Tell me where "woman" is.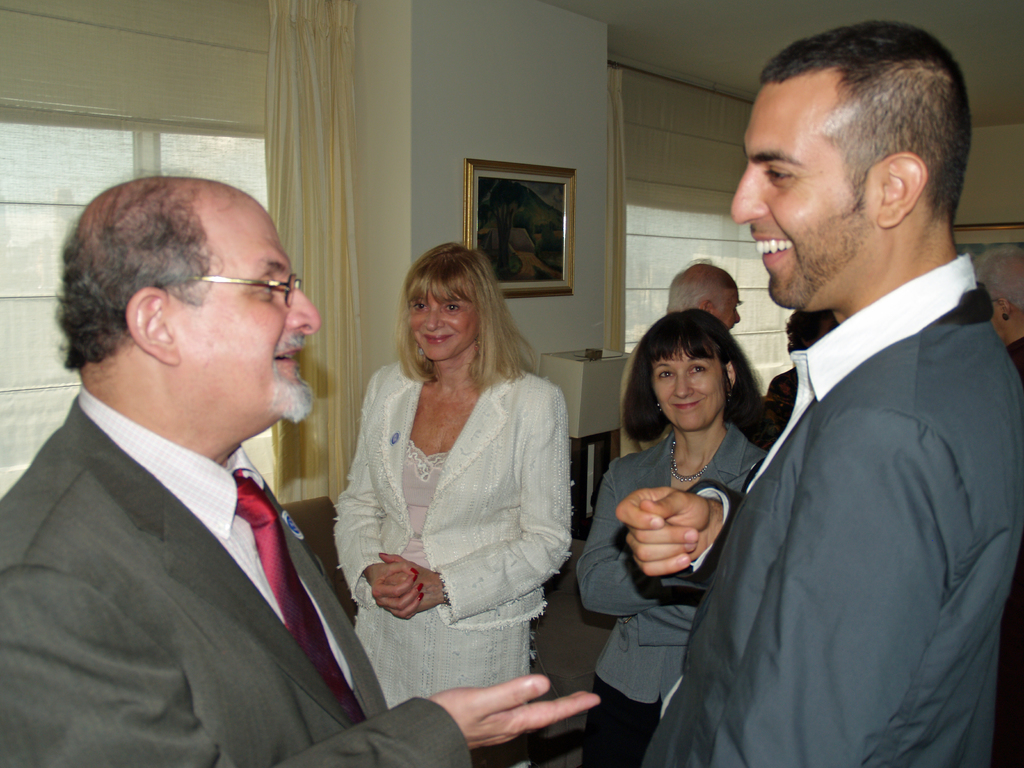
"woman" is at [x1=575, y1=308, x2=772, y2=767].
